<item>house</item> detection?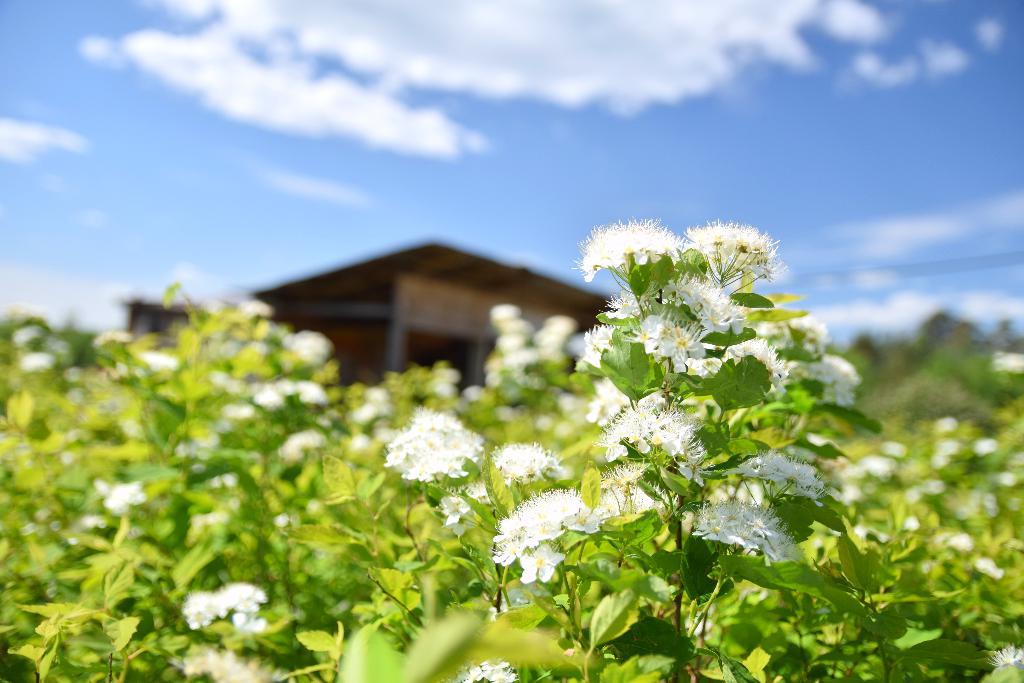
(264,244,607,380)
